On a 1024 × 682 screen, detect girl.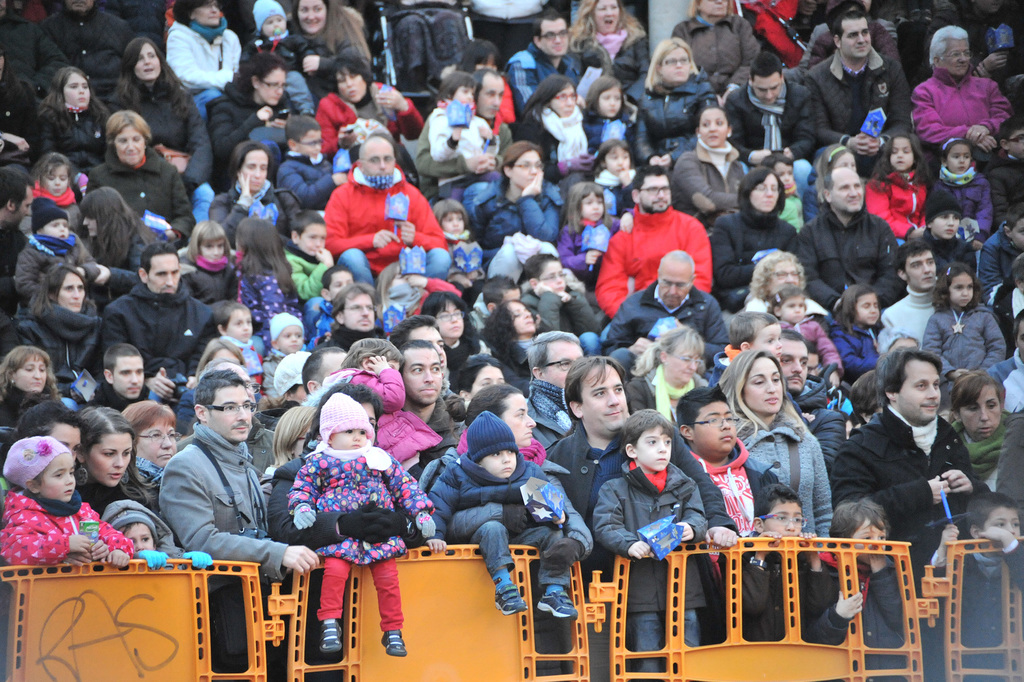
crop(238, 203, 311, 329).
